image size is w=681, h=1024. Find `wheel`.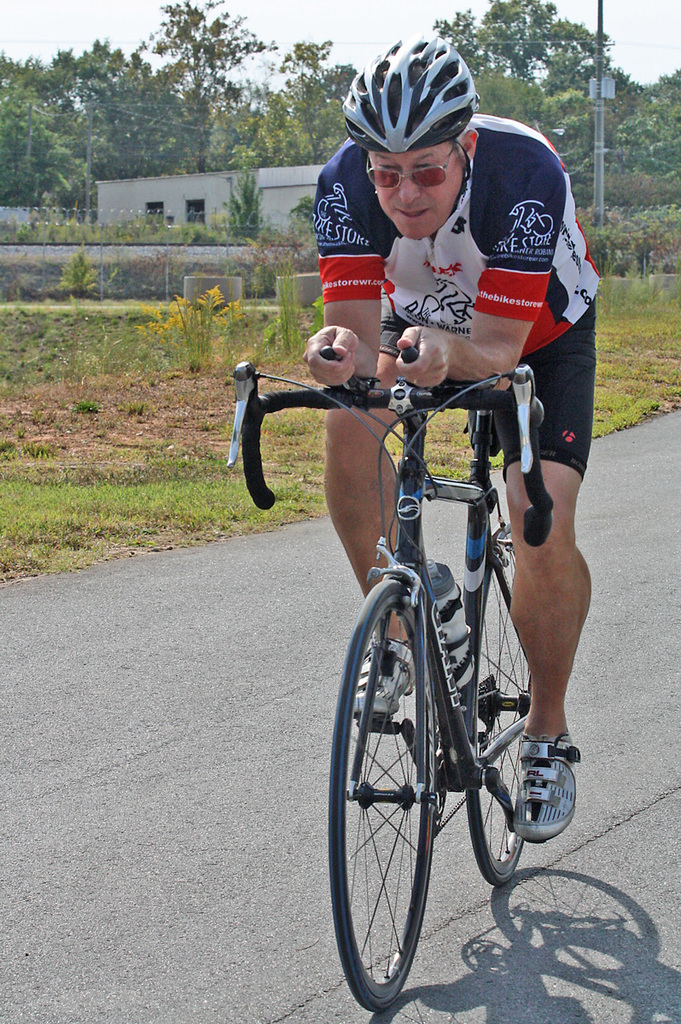
463:534:521:880.
